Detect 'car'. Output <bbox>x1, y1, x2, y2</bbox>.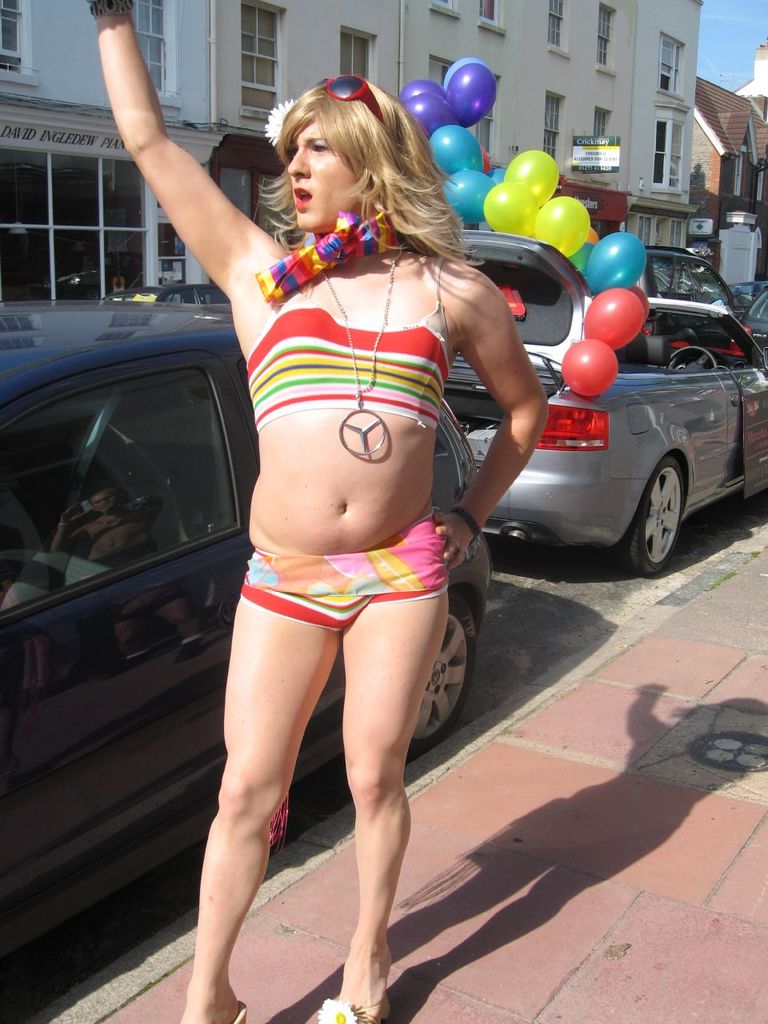
<bbox>0, 279, 505, 997</bbox>.
